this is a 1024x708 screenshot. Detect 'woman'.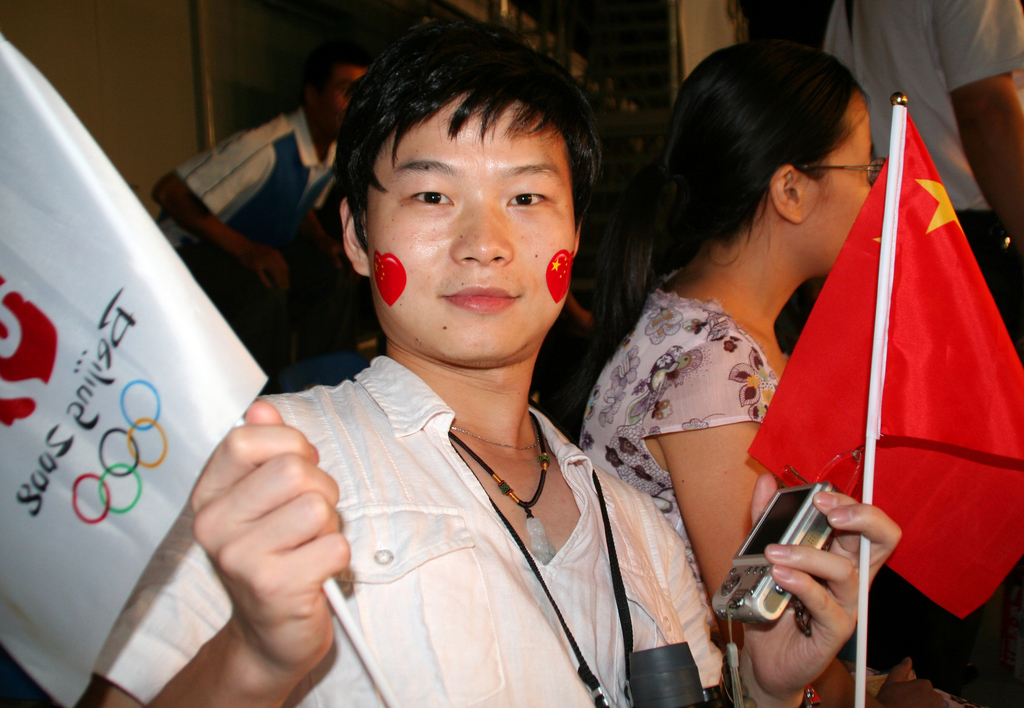
{"left": 578, "top": 46, "right": 956, "bottom": 707}.
